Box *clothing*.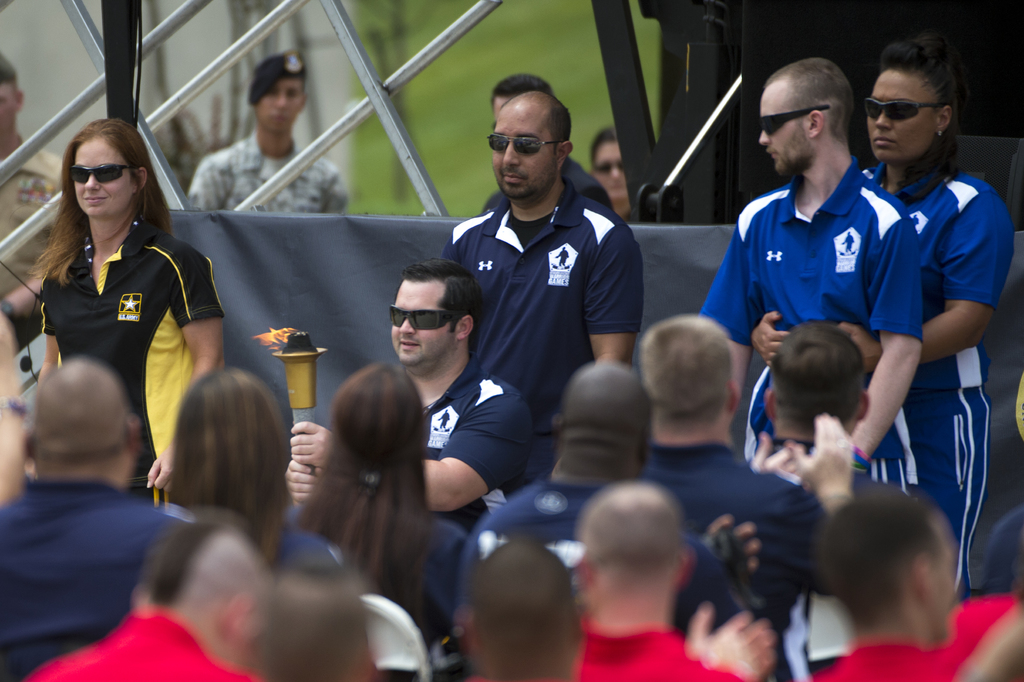
{"x1": 419, "y1": 355, "x2": 538, "y2": 535}.
